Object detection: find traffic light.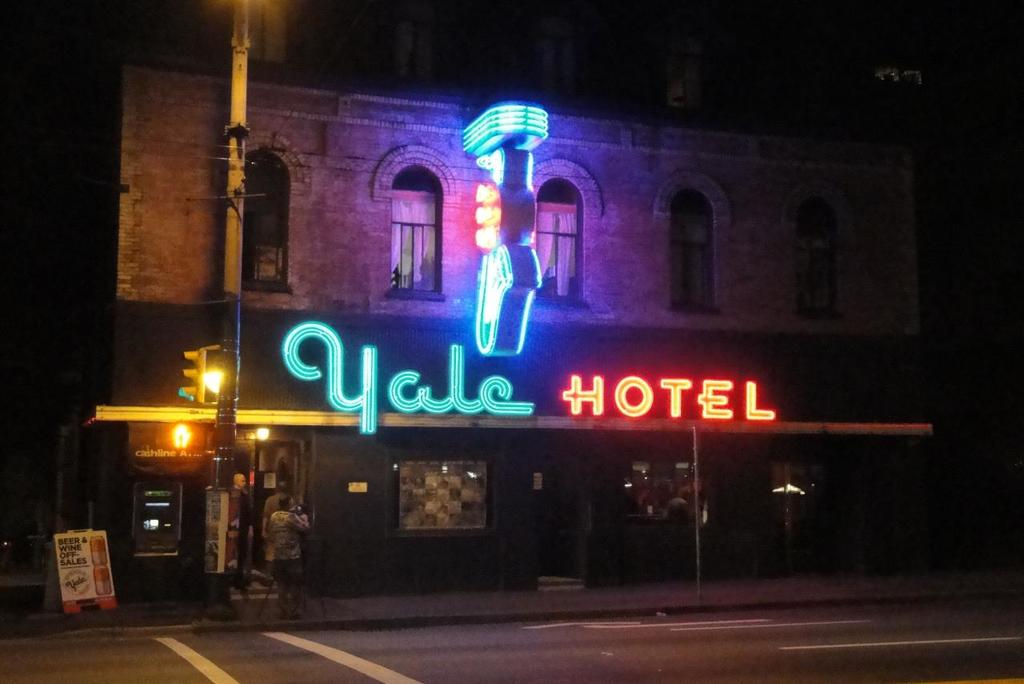
locate(164, 424, 201, 453).
